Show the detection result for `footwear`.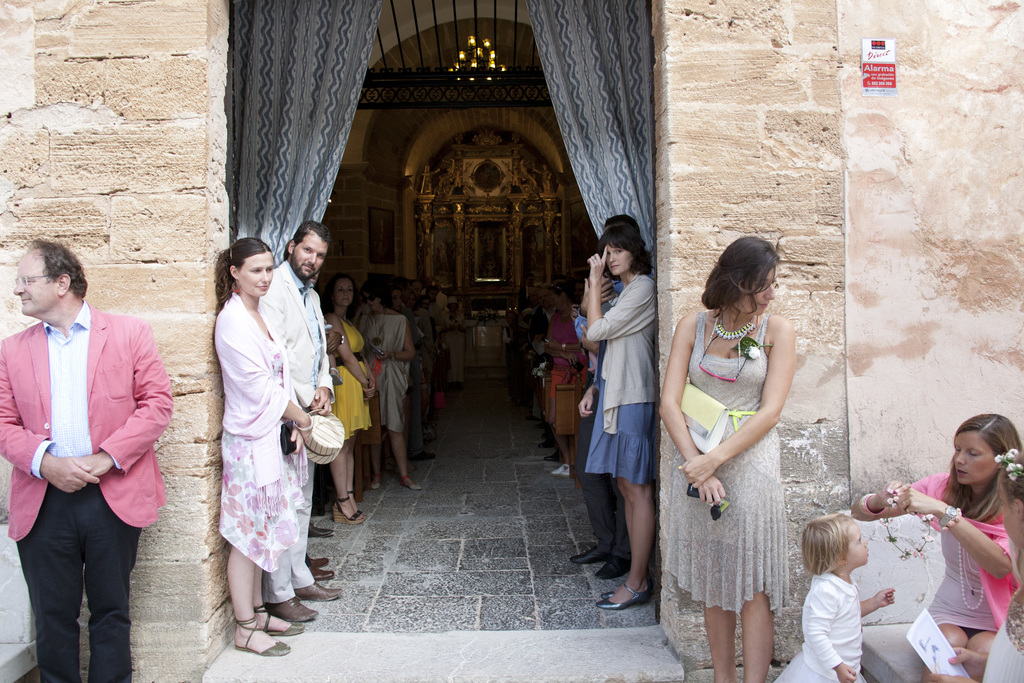
(left=600, top=589, right=616, bottom=599).
